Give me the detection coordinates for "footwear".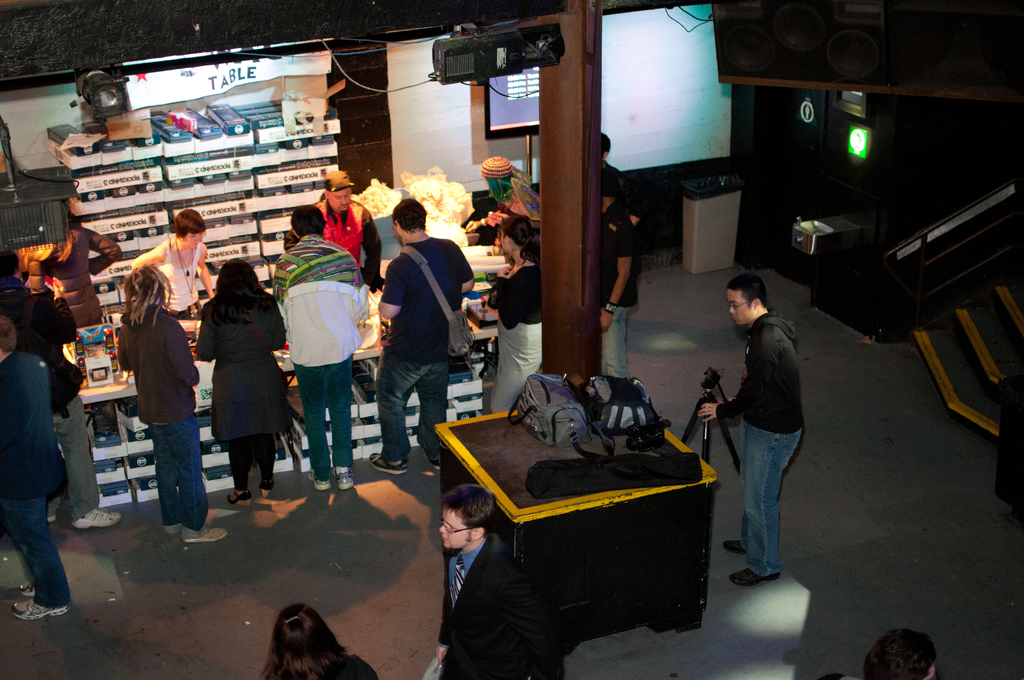
431,457,442,470.
